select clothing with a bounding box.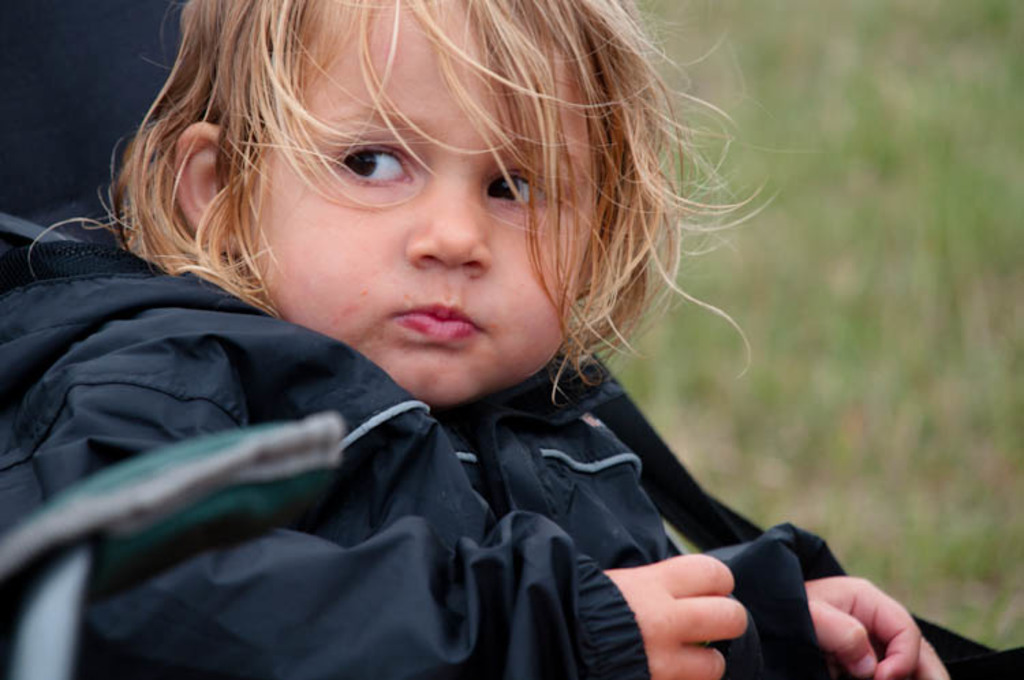
locate(0, 244, 848, 679).
